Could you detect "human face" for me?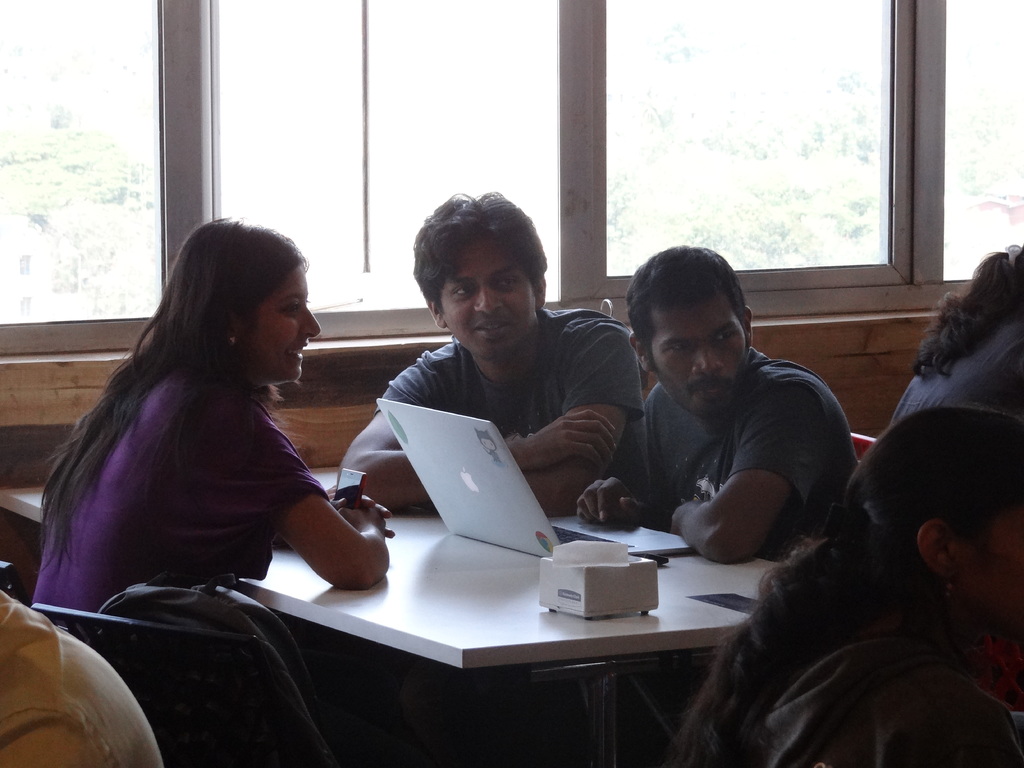
Detection result: detection(646, 286, 749, 409).
